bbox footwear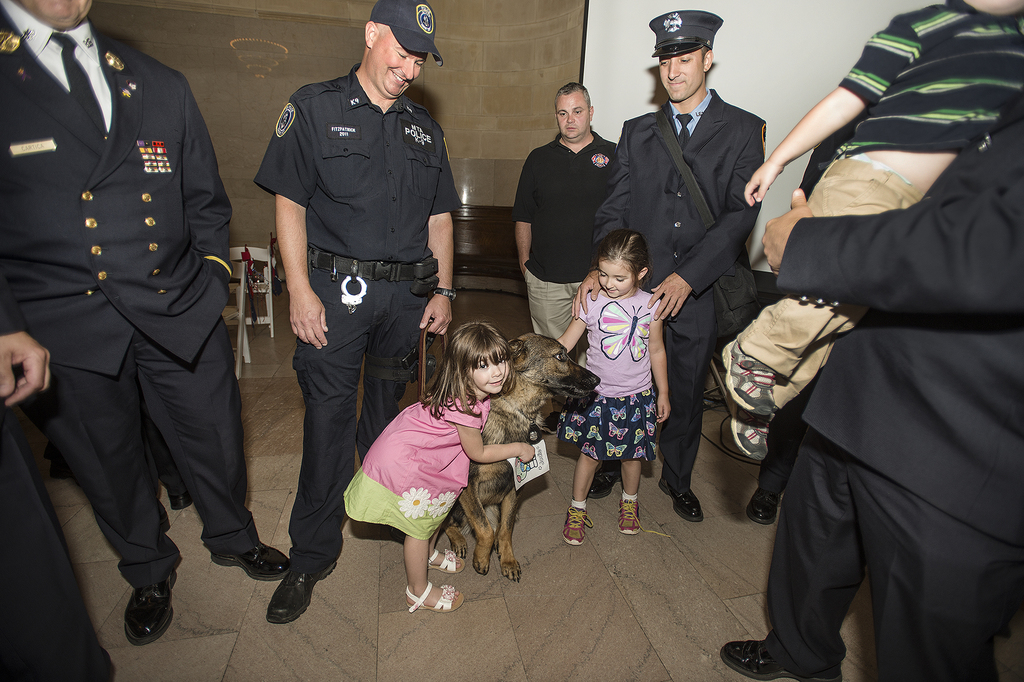
<region>264, 561, 336, 624</region>
